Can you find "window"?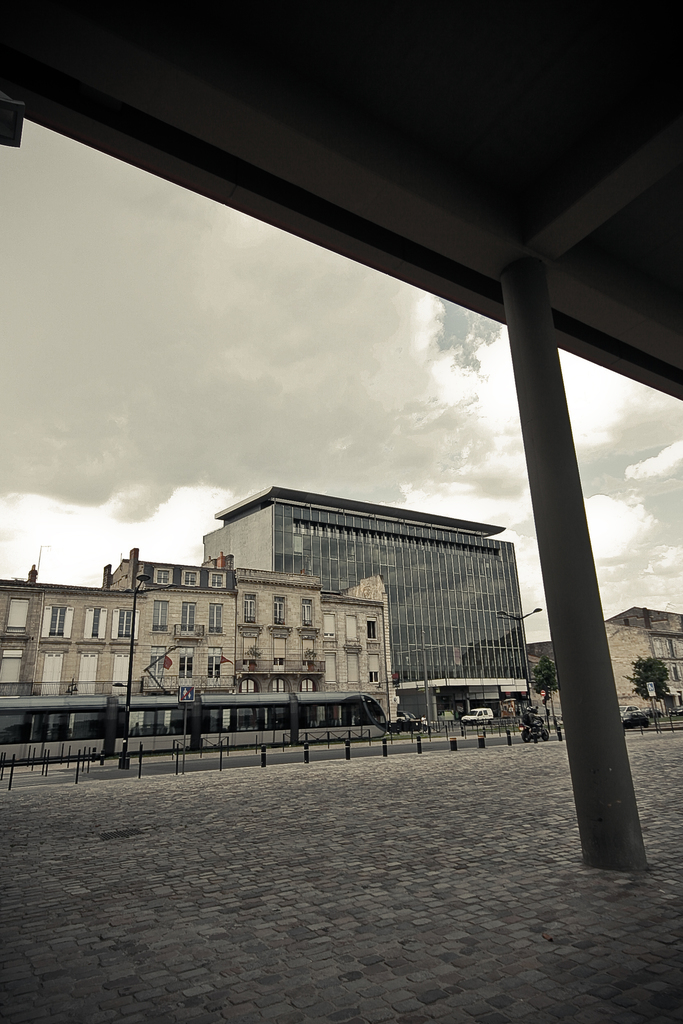
Yes, bounding box: [x1=211, y1=597, x2=224, y2=630].
